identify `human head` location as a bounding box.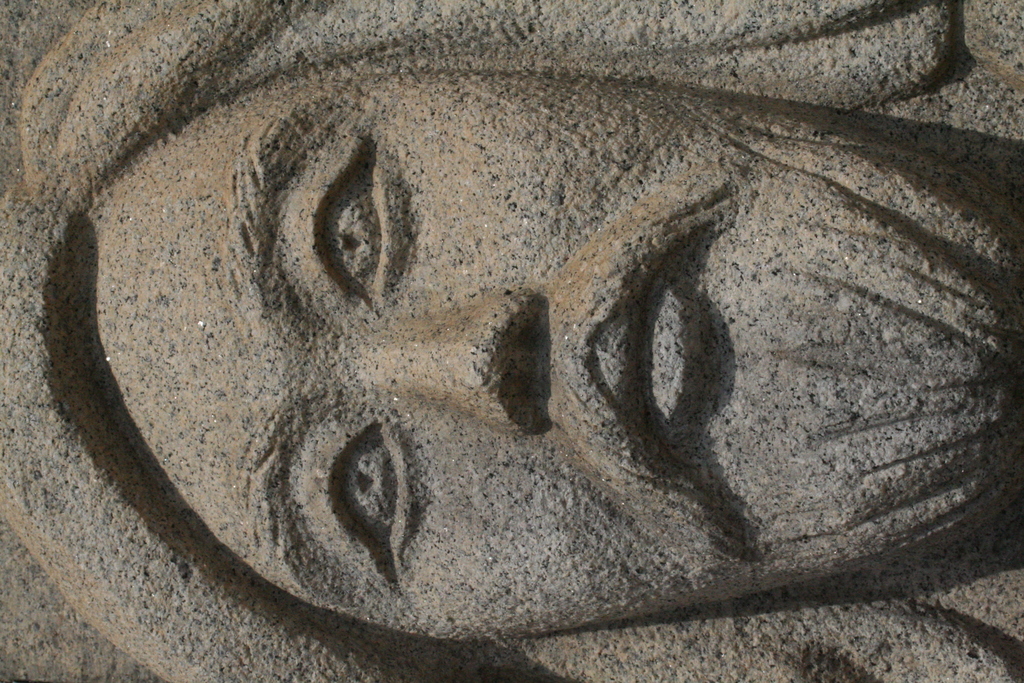
region(54, 82, 1023, 639).
